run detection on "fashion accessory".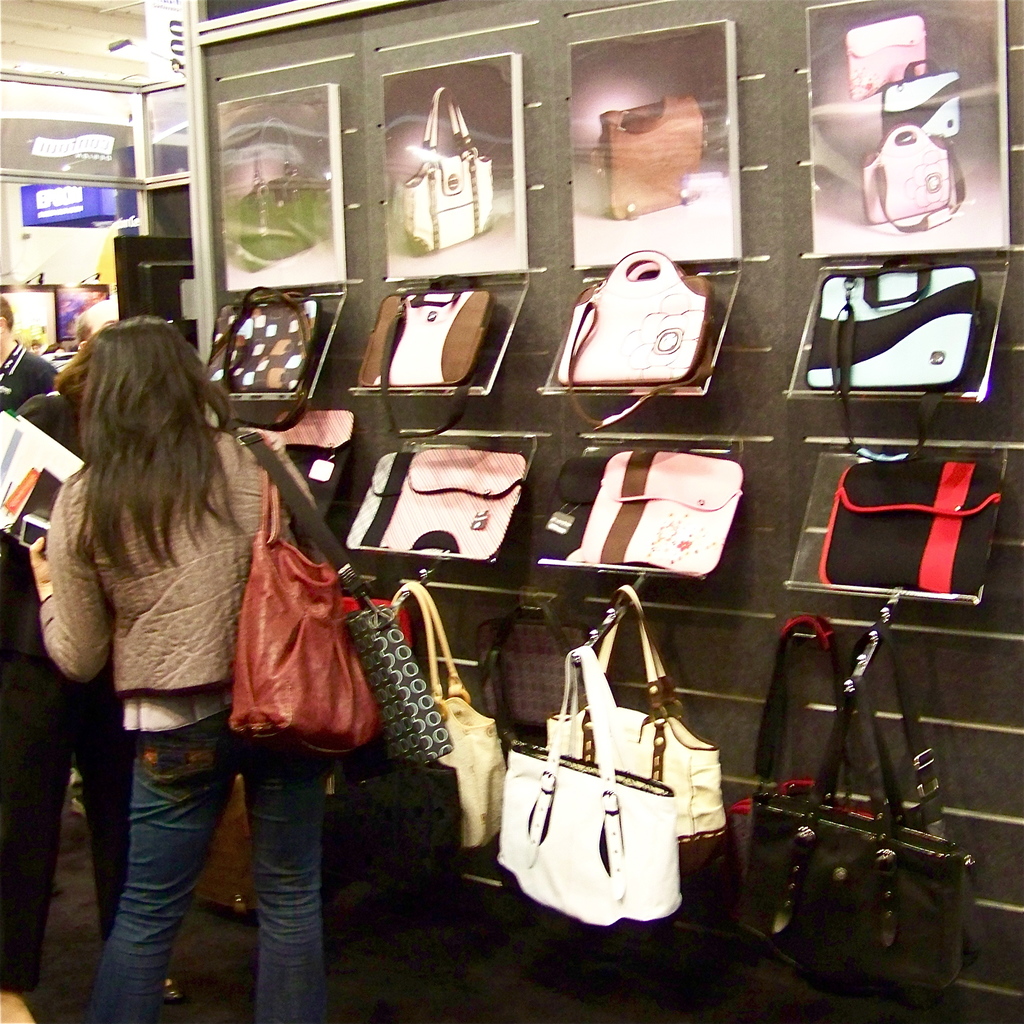
Result: x1=597, y1=94, x2=709, y2=220.
